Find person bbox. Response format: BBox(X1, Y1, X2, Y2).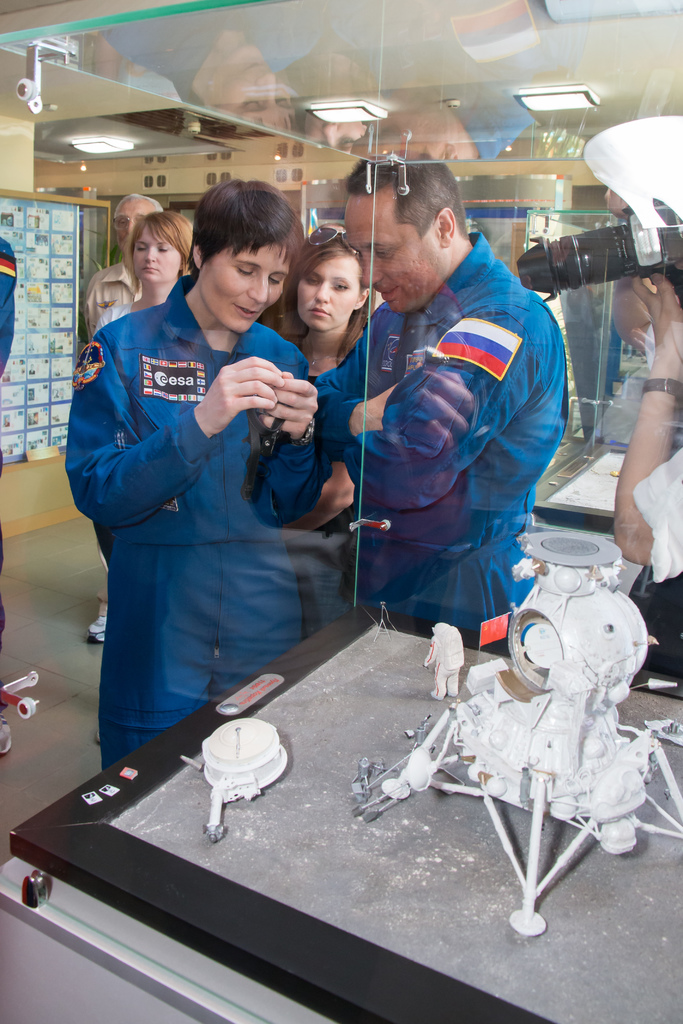
BBox(611, 188, 682, 676).
